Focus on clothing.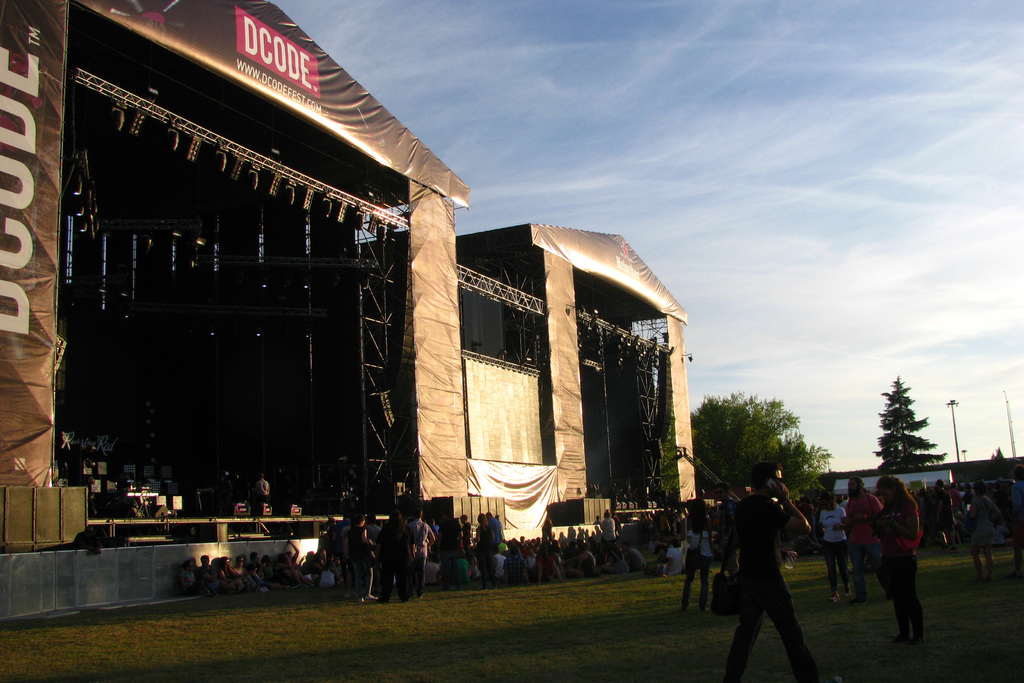
Focused at 679,555,712,608.
